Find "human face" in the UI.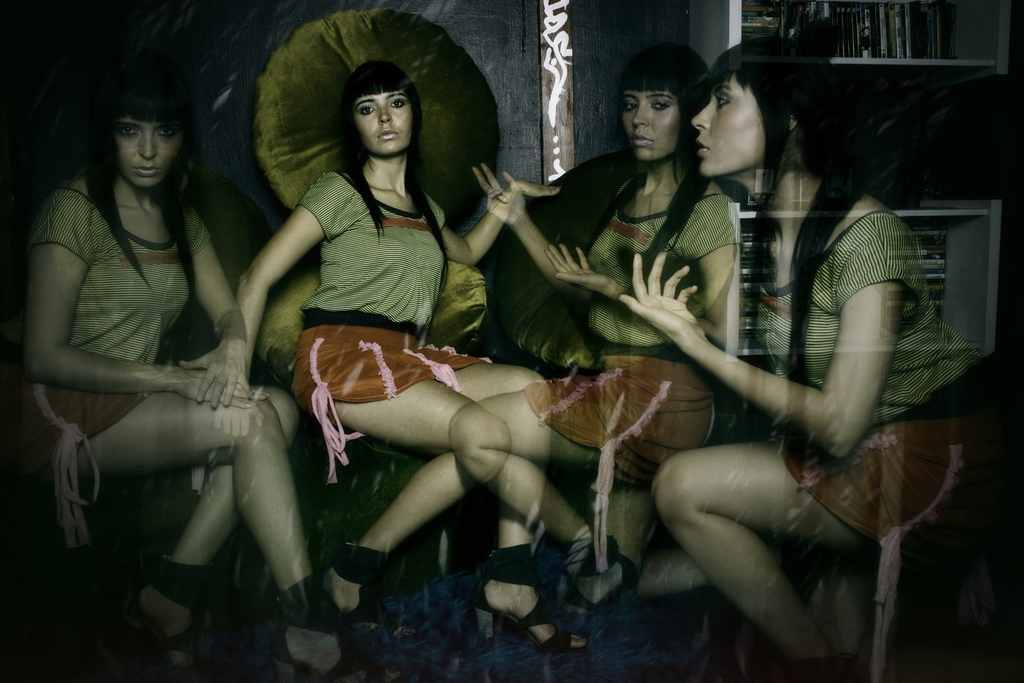
UI element at bbox=(686, 78, 768, 189).
